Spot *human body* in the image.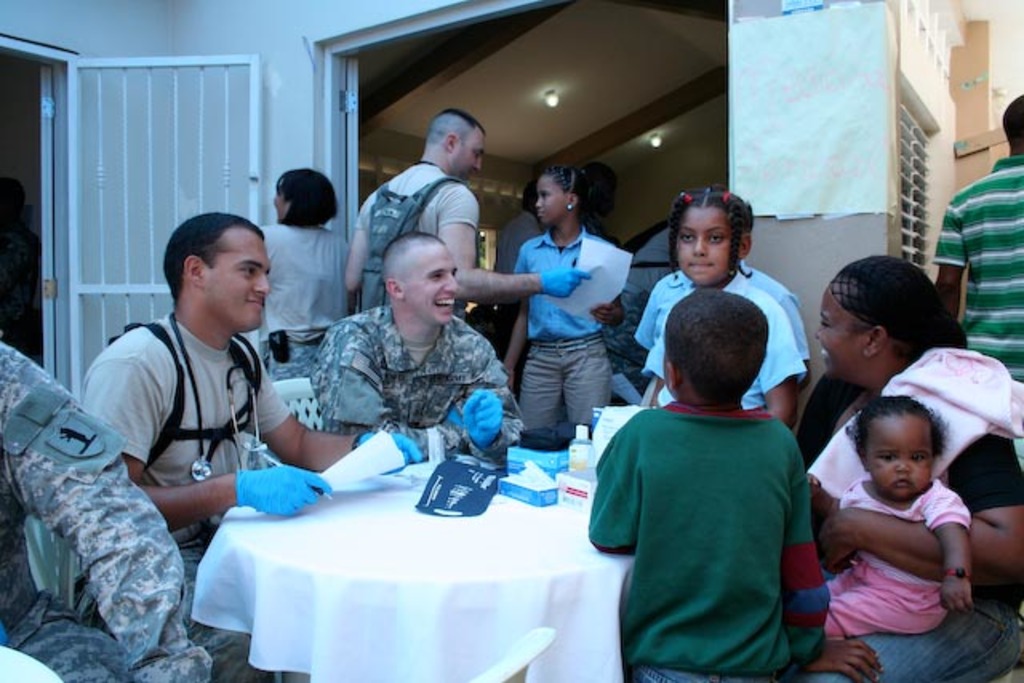
*human body* found at [0,347,211,681].
